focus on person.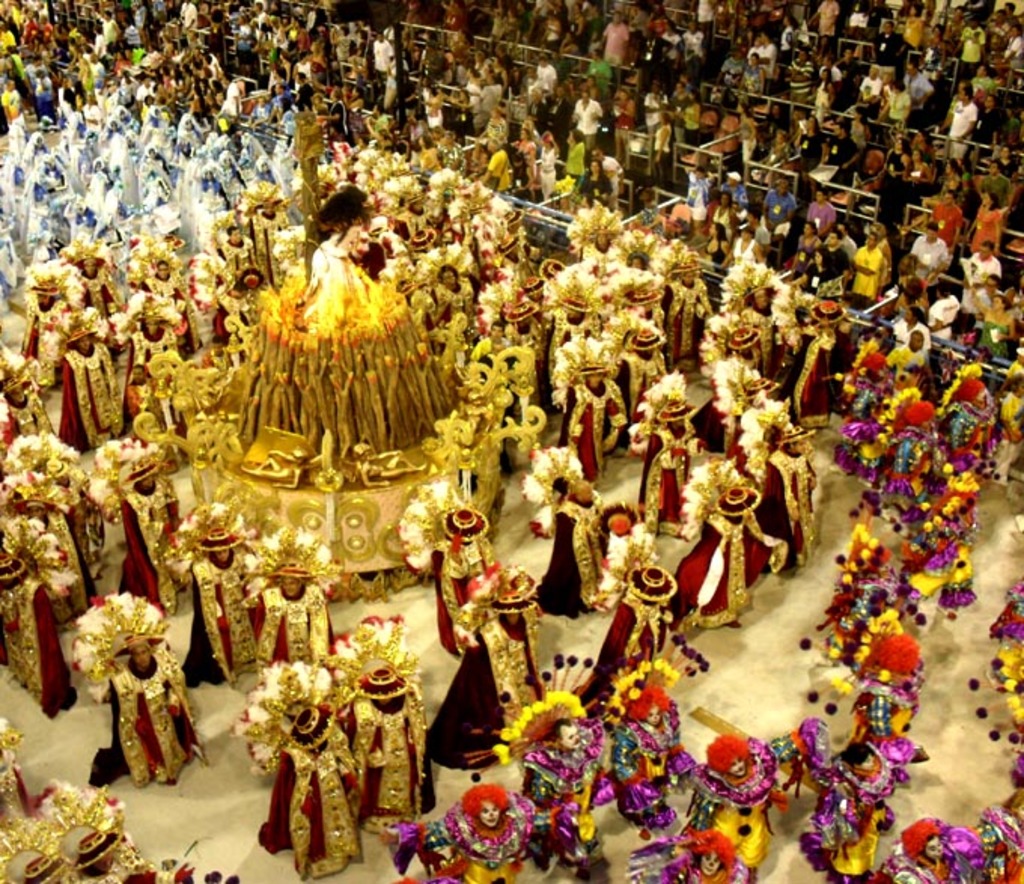
Focused at bbox(638, 83, 679, 137).
